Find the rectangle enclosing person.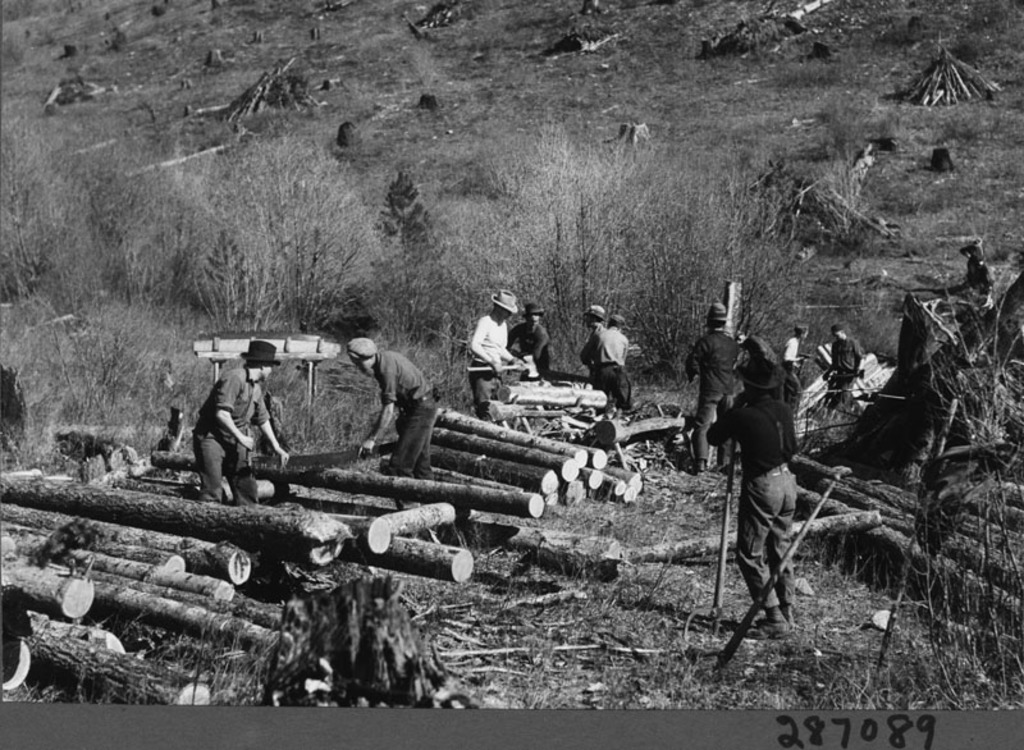
x1=682, y1=302, x2=736, y2=463.
